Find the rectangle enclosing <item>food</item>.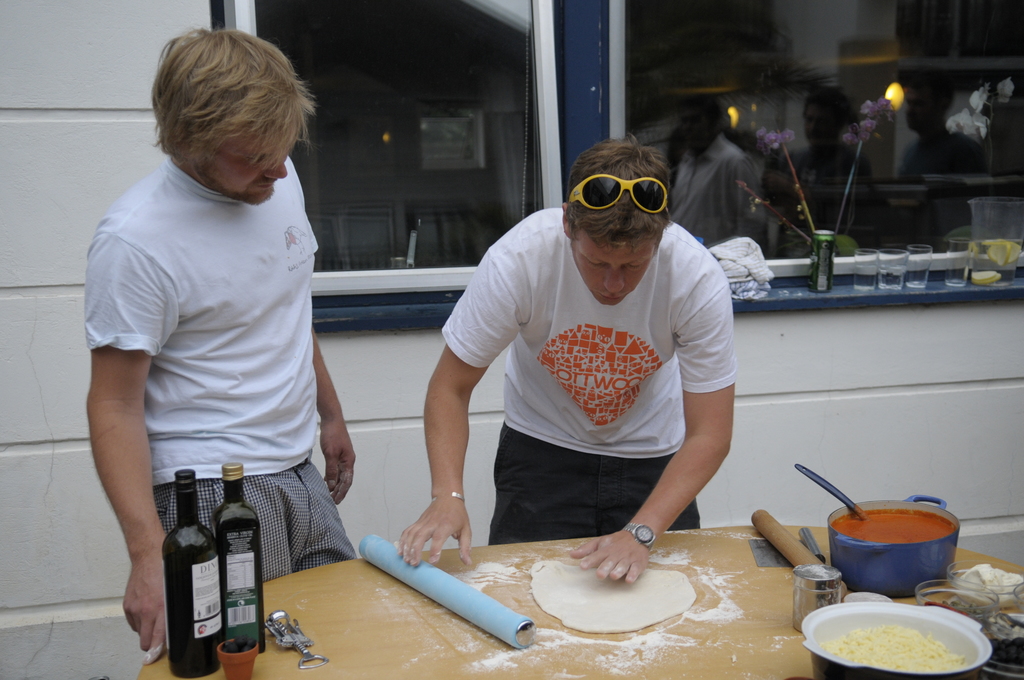
x1=954 y1=561 x2=1023 y2=606.
